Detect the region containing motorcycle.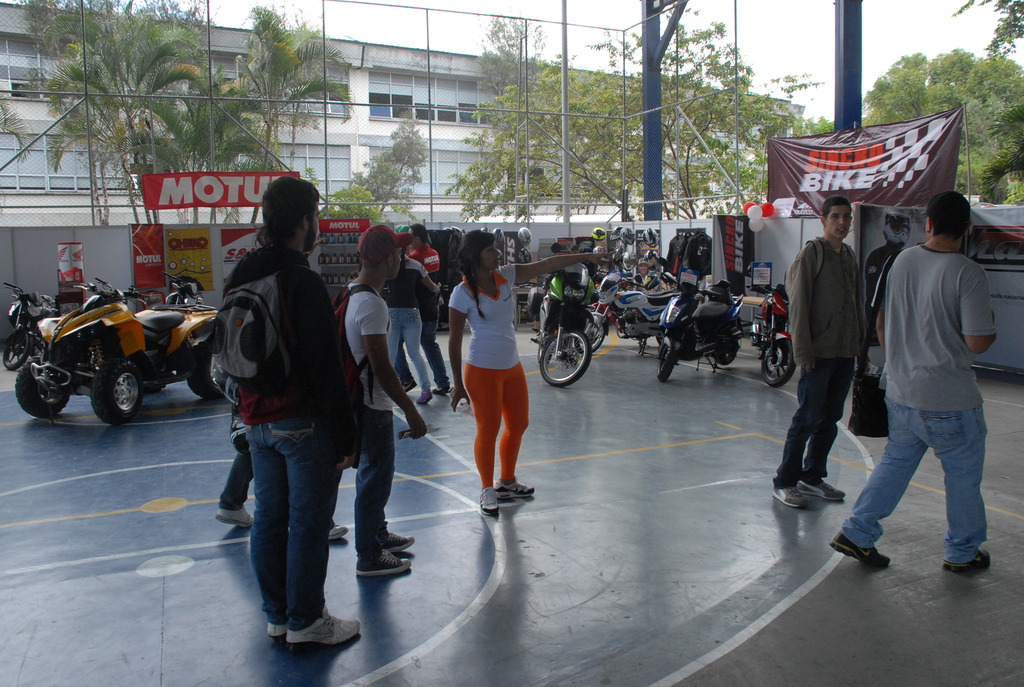
detection(582, 272, 689, 360).
